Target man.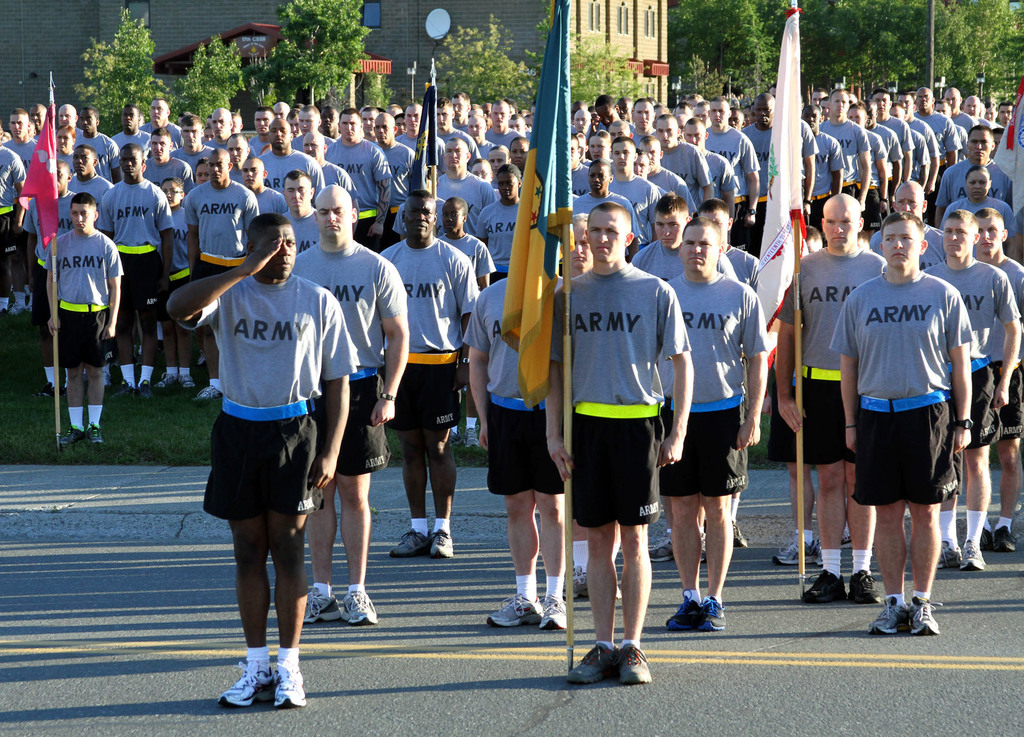
Target region: <bbox>380, 190, 481, 559</bbox>.
